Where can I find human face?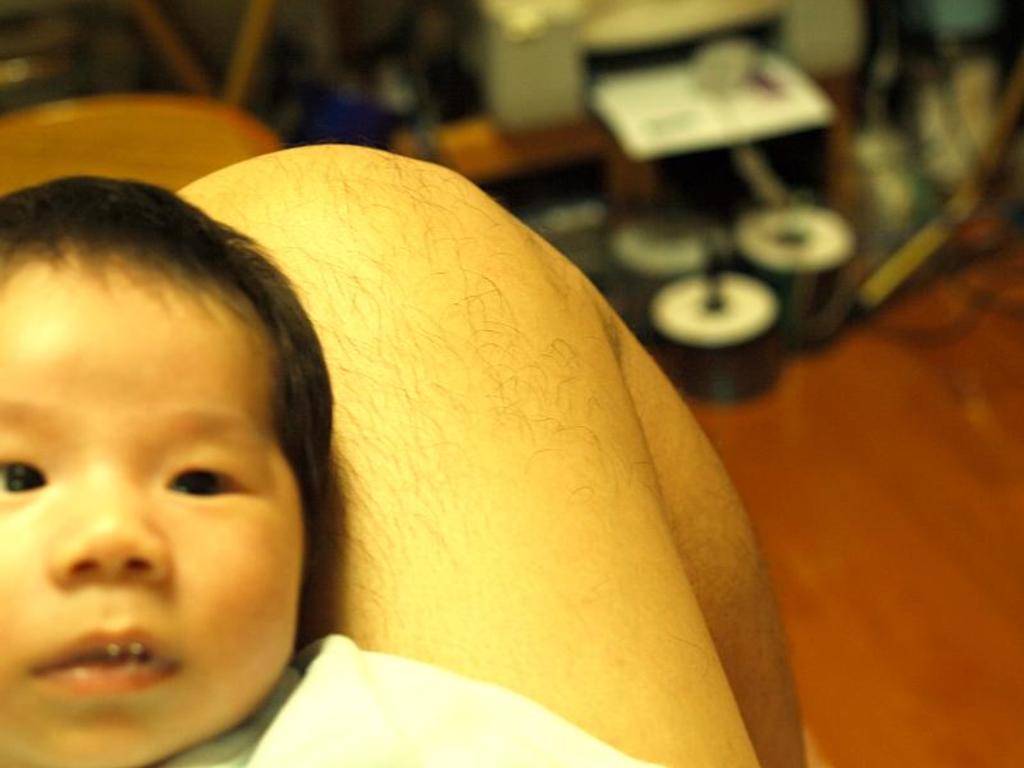
You can find it at detection(0, 252, 301, 767).
